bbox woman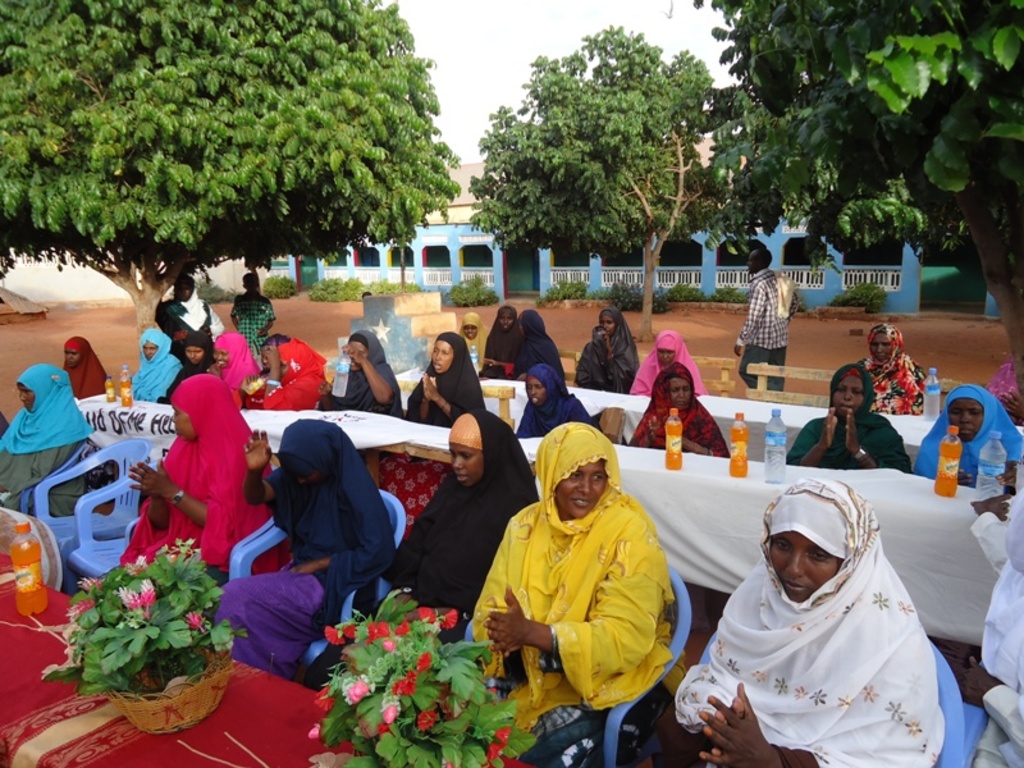
rect(241, 334, 323, 411)
